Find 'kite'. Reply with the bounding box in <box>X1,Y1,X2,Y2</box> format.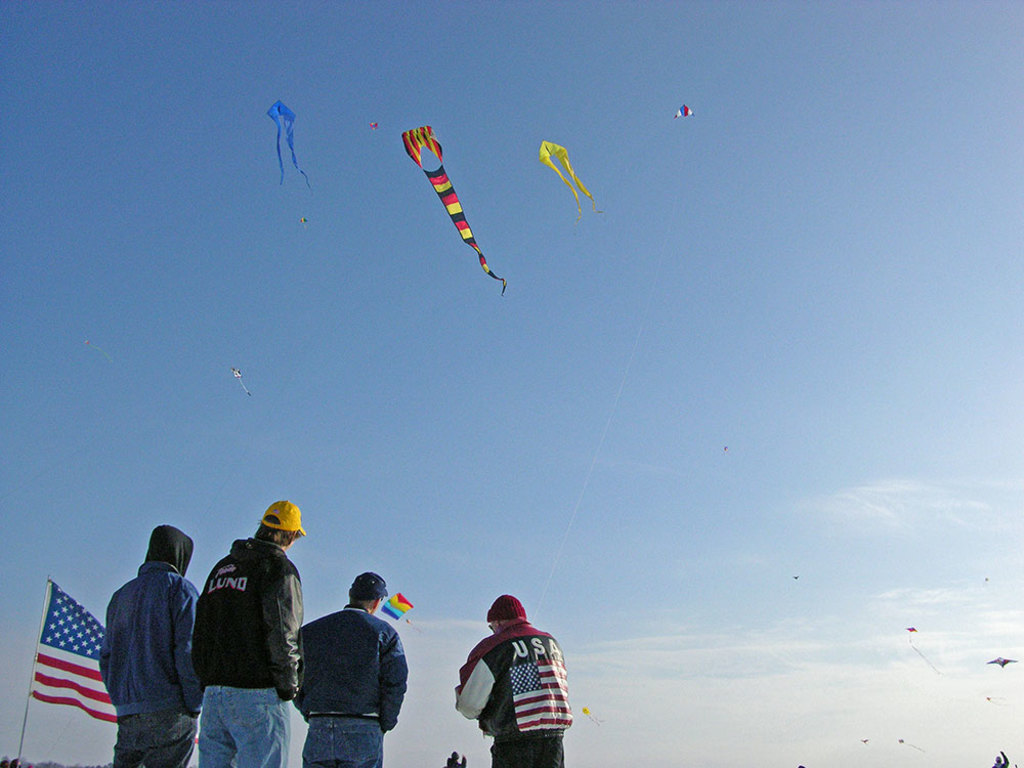
<box>267,98,311,189</box>.
